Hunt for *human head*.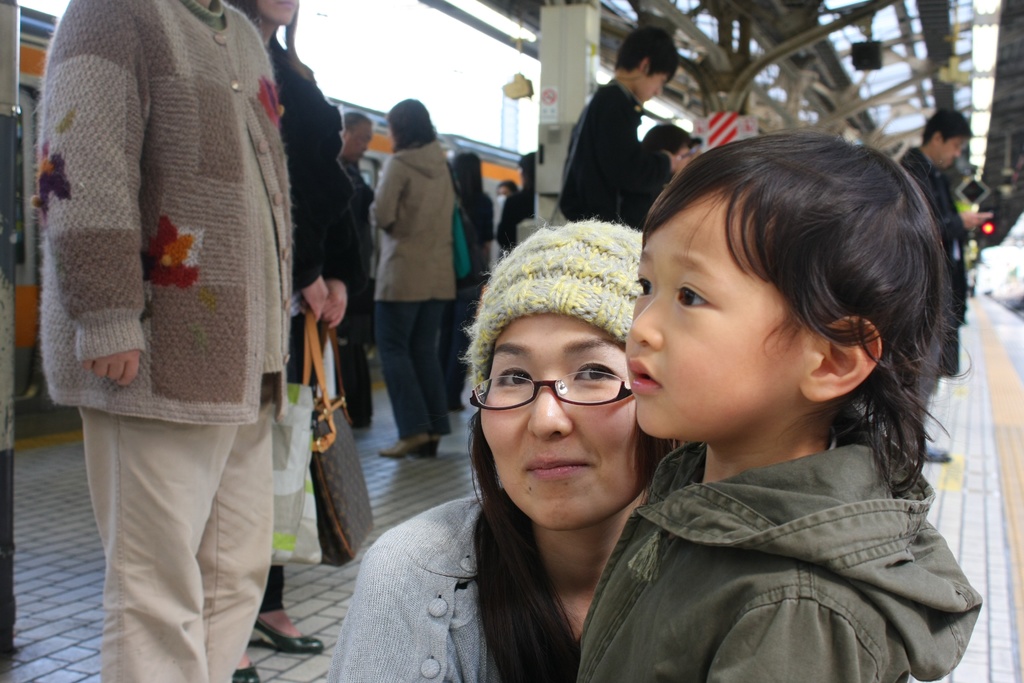
Hunted down at box(618, 26, 683, 108).
